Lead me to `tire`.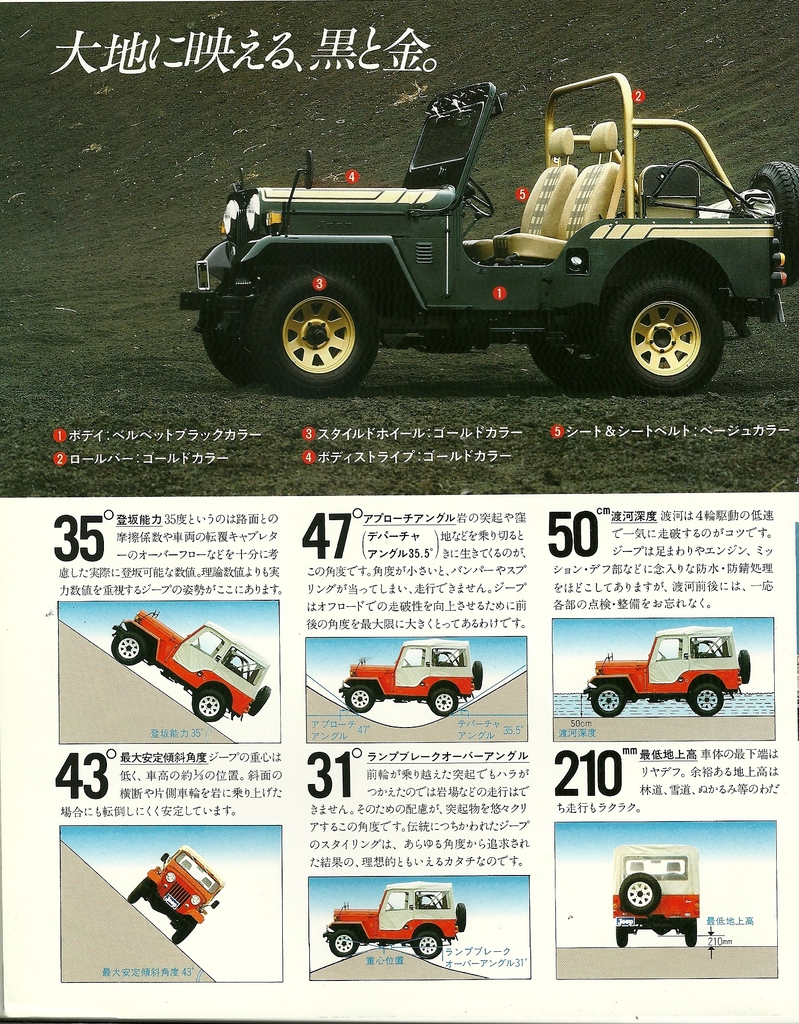
Lead to (x1=606, y1=274, x2=723, y2=395).
